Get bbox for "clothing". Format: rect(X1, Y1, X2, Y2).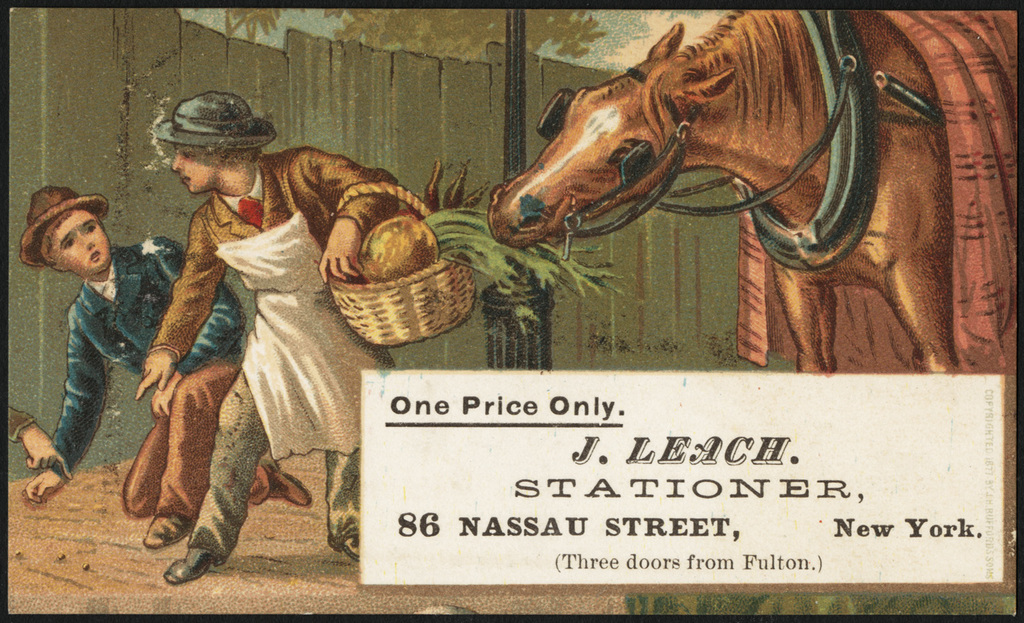
rect(145, 148, 401, 559).
